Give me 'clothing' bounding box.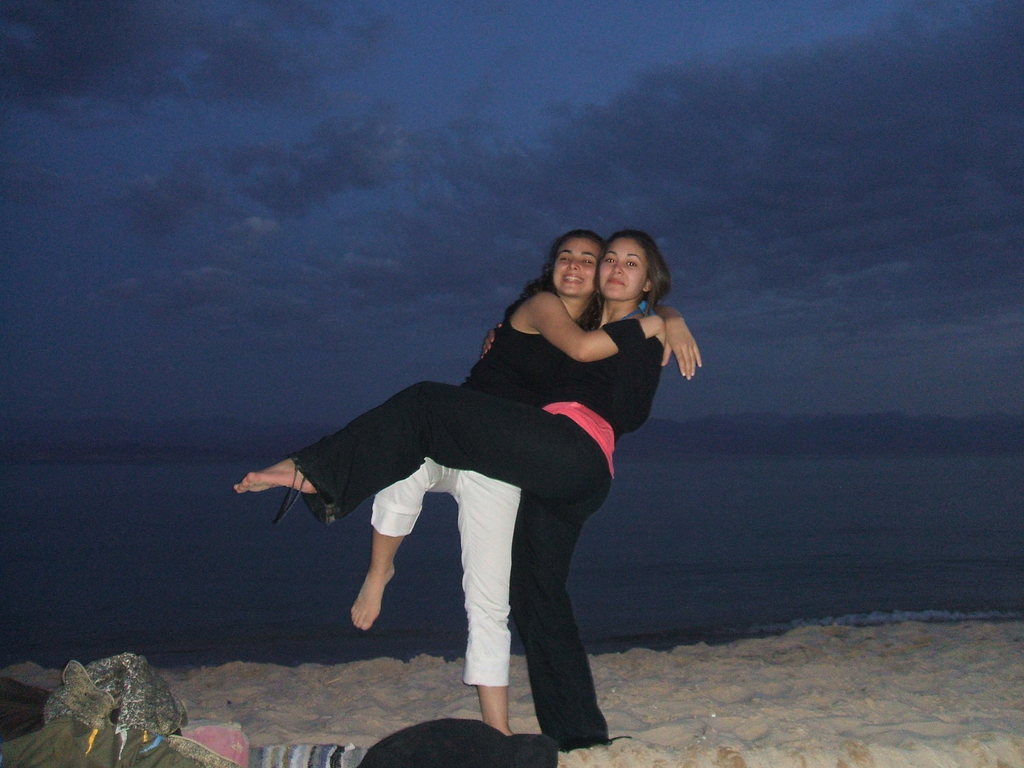
371, 292, 589, 685.
